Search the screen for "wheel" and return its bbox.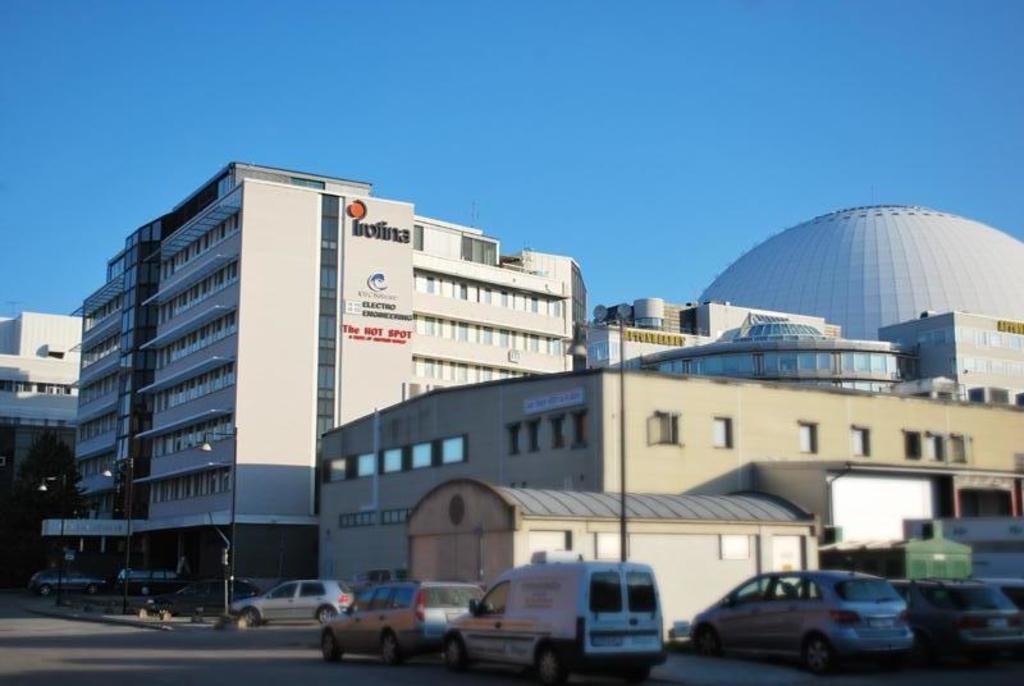
Found: pyautogui.locateOnScreen(691, 619, 727, 662).
